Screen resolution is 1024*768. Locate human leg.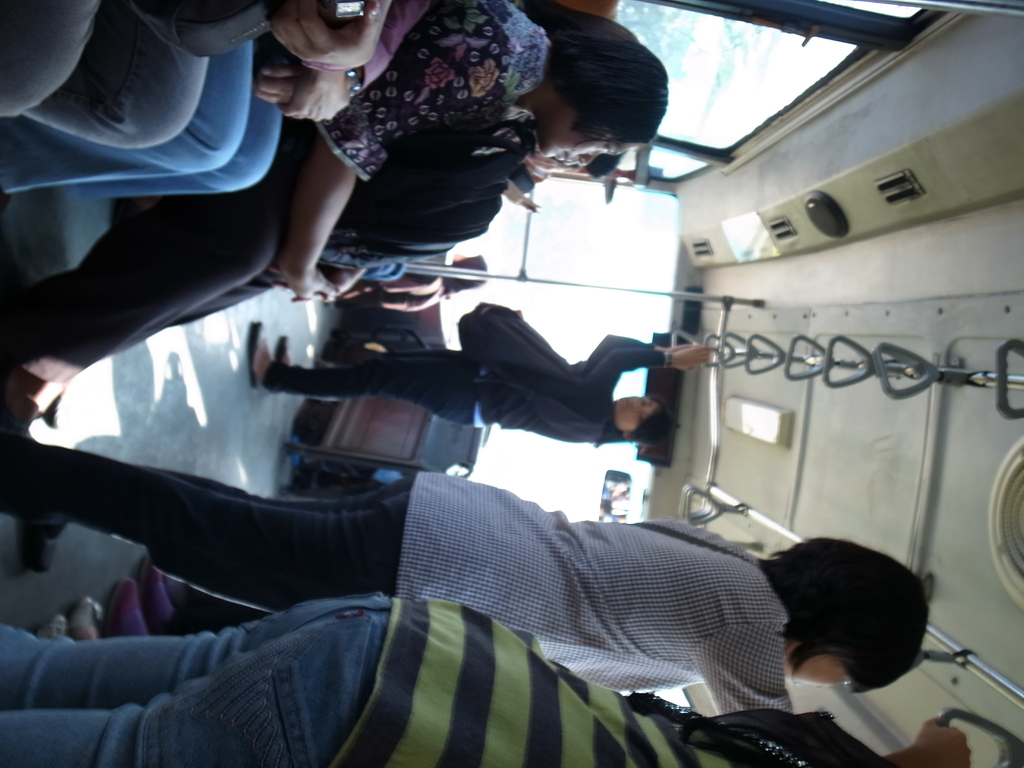
{"left": 248, "top": 319, "right": 484, "bottom": 426}.
